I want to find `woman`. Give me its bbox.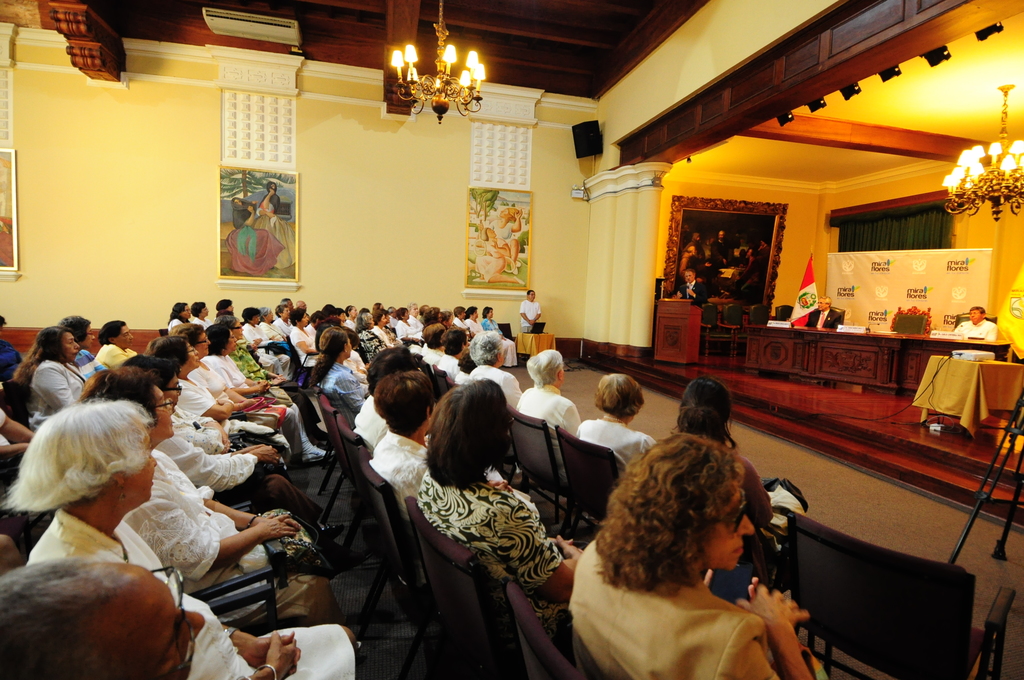
box(671, 376, 779, 527).
